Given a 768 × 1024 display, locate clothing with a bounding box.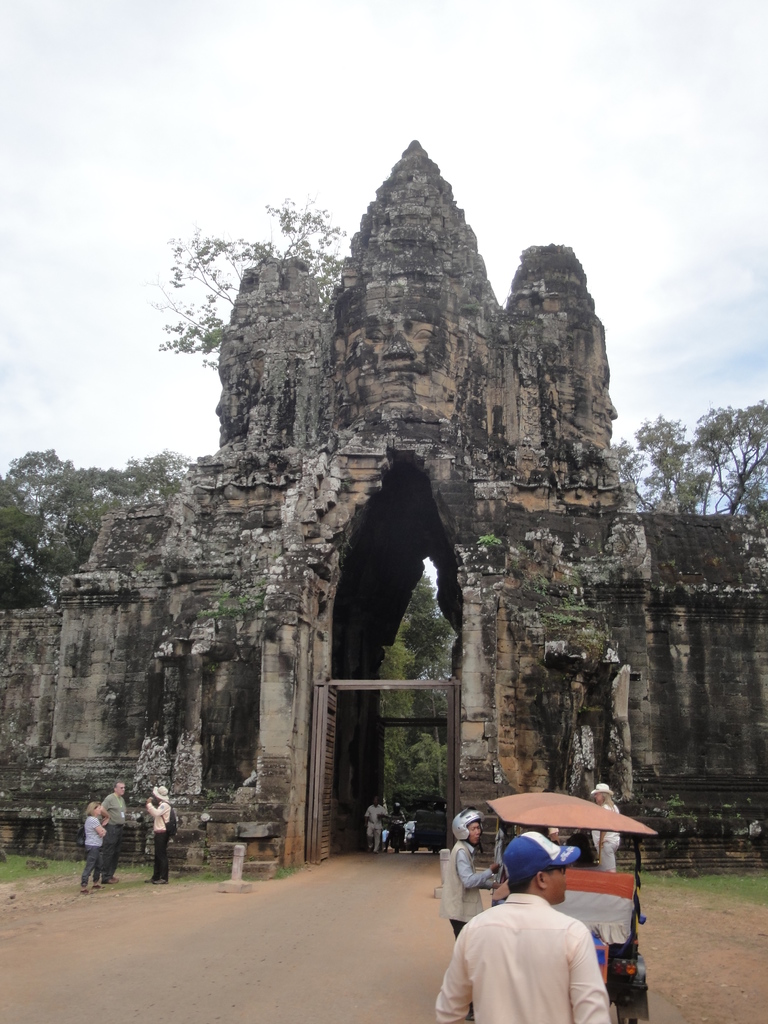
Located: left=145, top=801, right=172, bottom=881.
